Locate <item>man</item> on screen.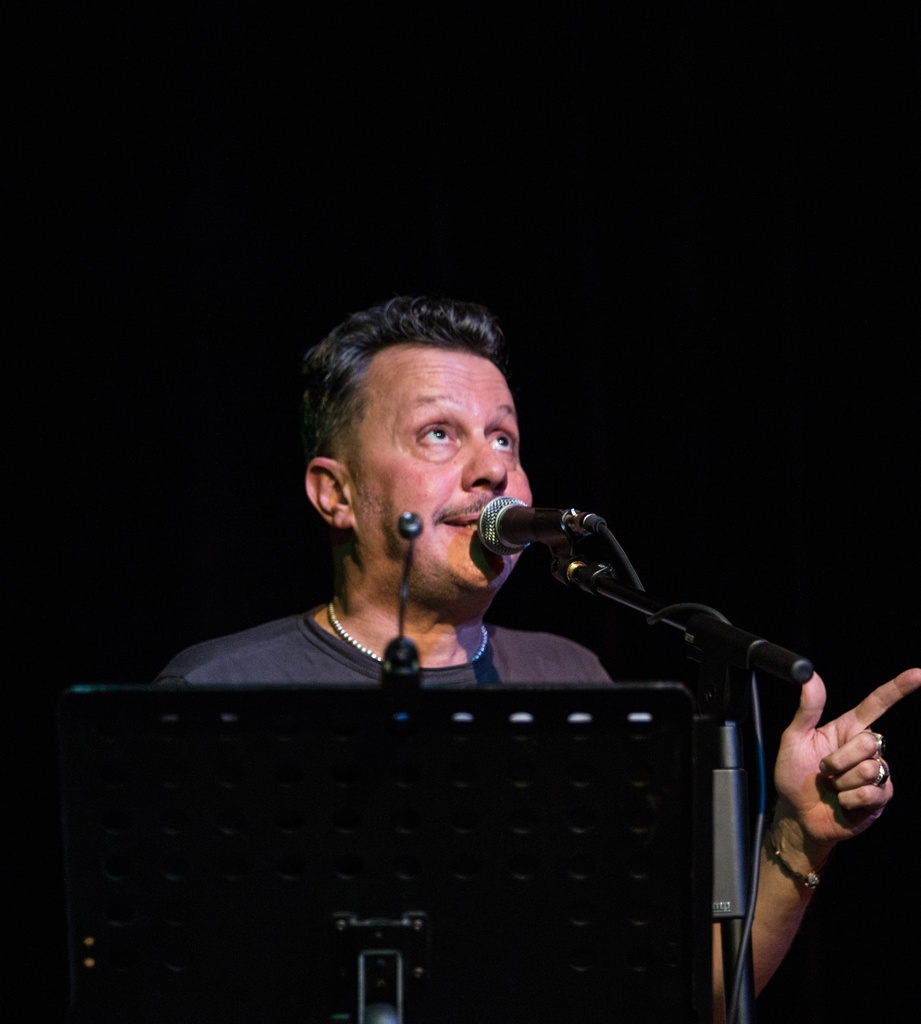
On screen at BBox(143, 289, 920, 1023).
